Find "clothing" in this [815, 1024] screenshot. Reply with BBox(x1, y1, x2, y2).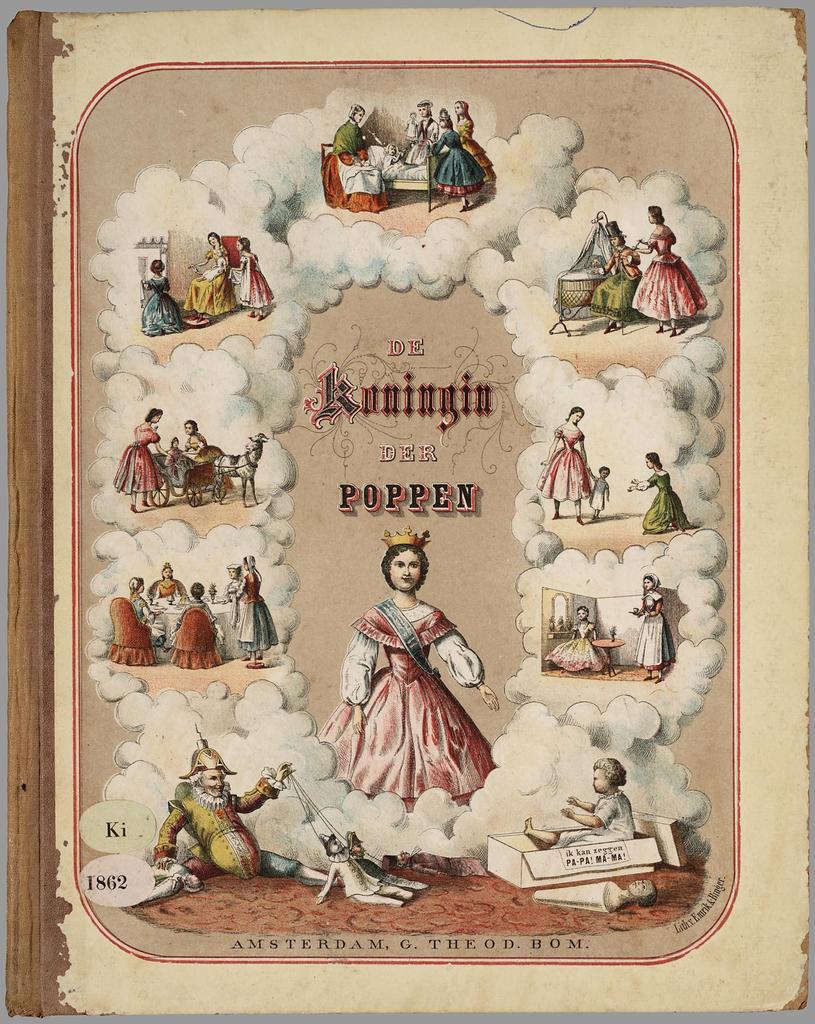
BBox(112, 423, 161, 495).
